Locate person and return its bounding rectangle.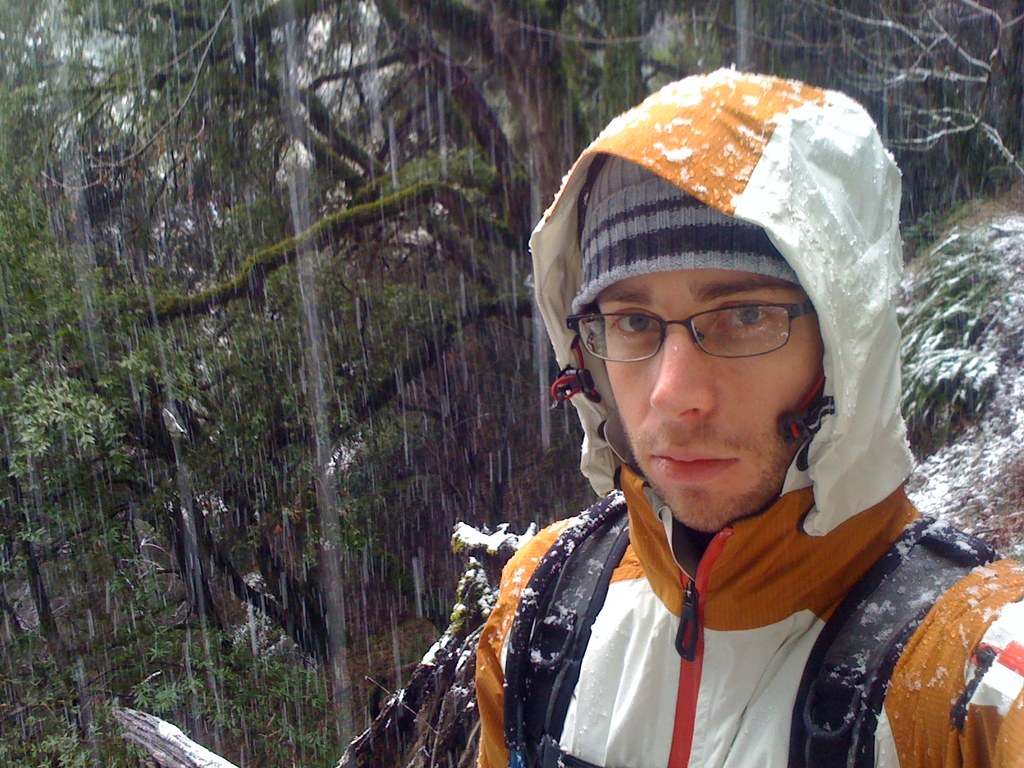
x1=402, y1=76, x2=972, y2=767.
